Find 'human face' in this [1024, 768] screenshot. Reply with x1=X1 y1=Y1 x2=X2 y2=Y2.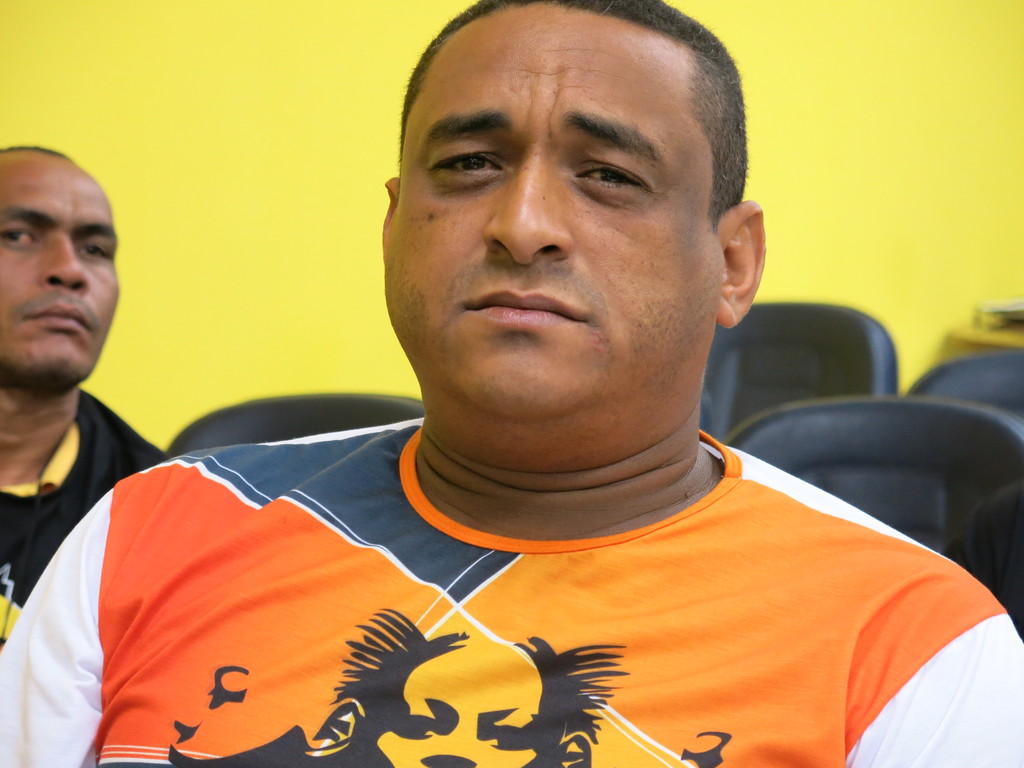
x1=385 y1=6 x2=729 y2=430.
